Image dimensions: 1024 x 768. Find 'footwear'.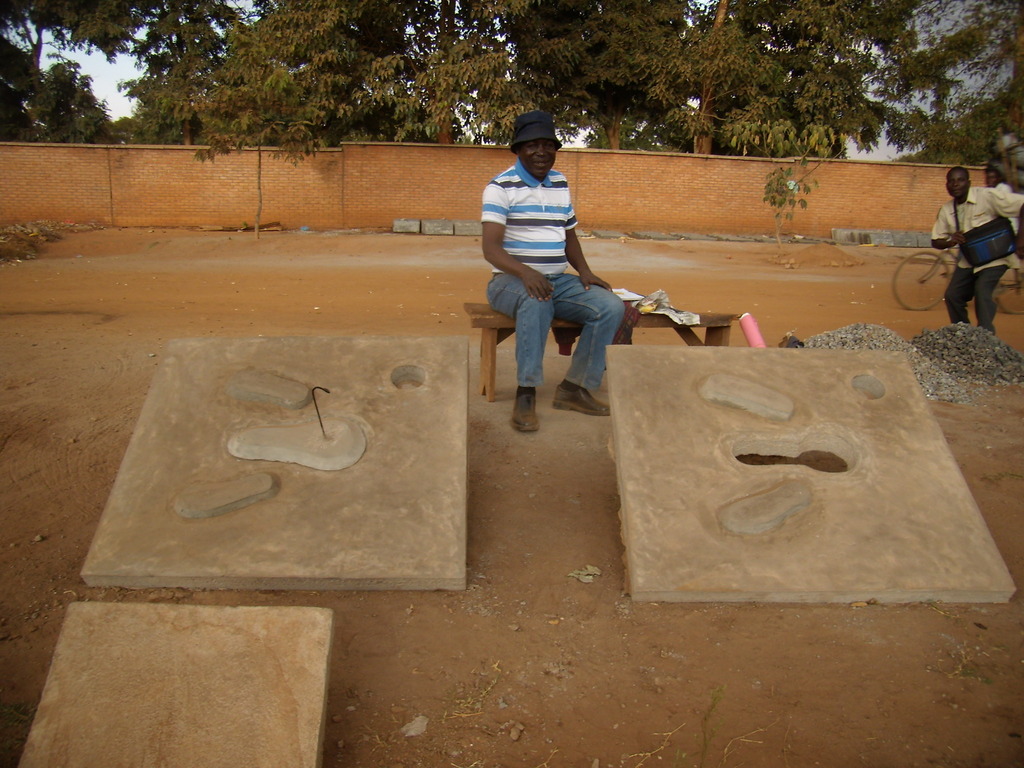
box=[556, 380, 611, 416].
